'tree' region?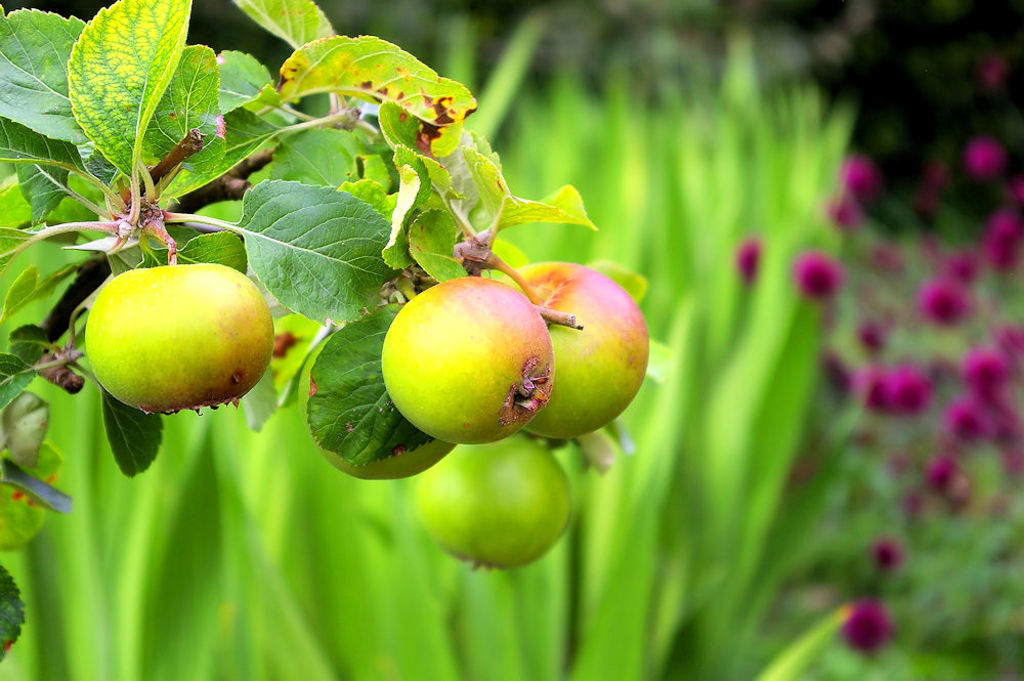
<bbox>0, 0, 680, 663</bbox>
